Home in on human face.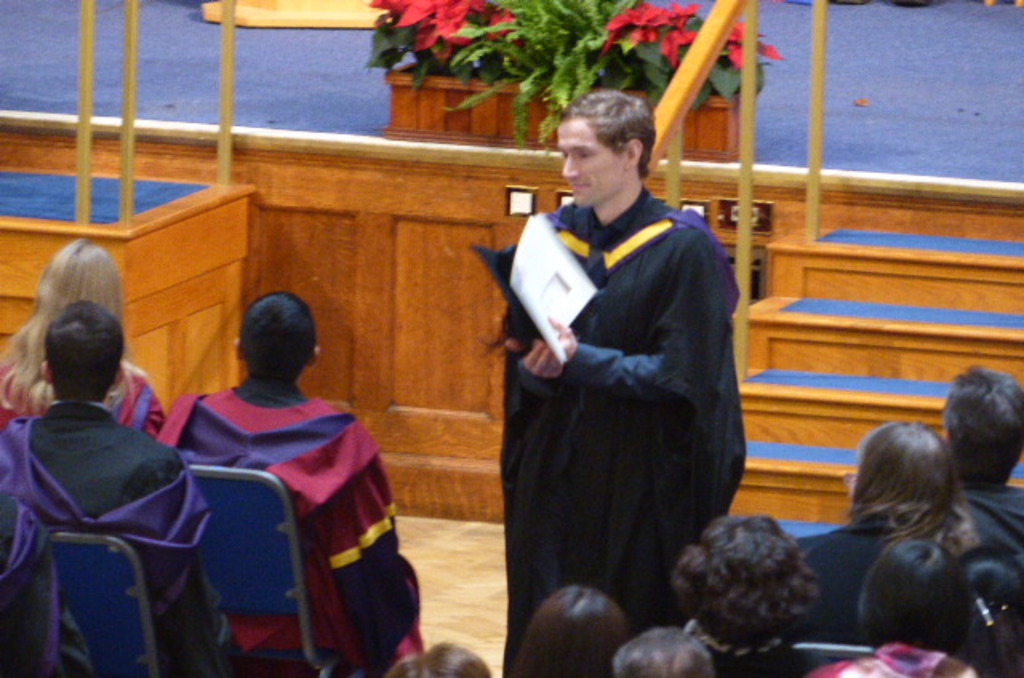
Homed in at x1=562 y1=122 x2=626 y2=213.
